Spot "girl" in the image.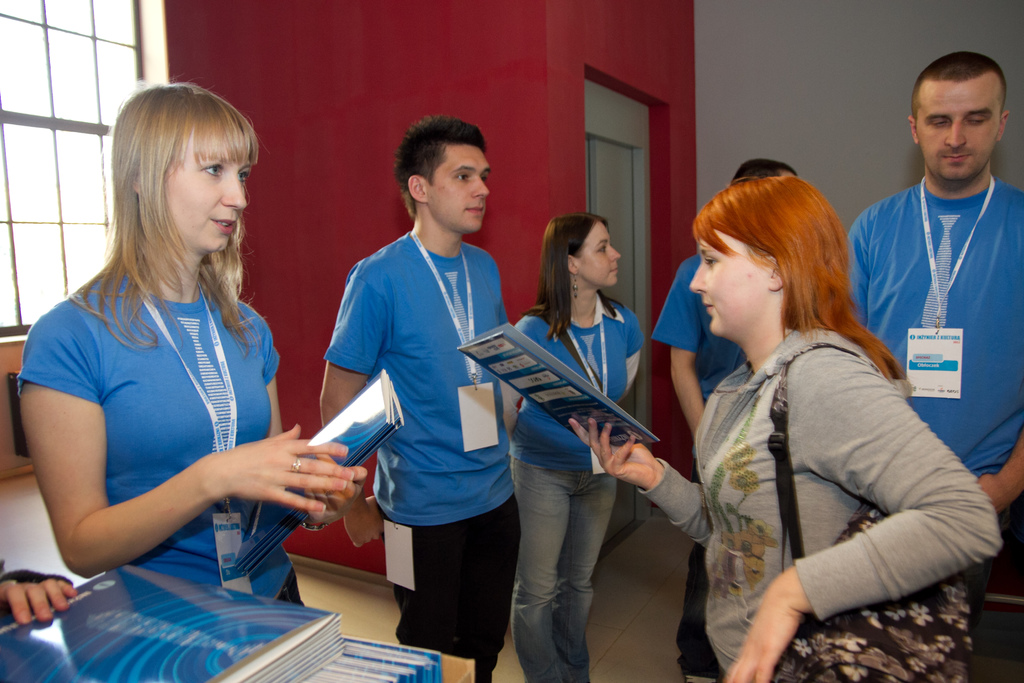
"girl" found at box=[503, 205, 648, 681].
